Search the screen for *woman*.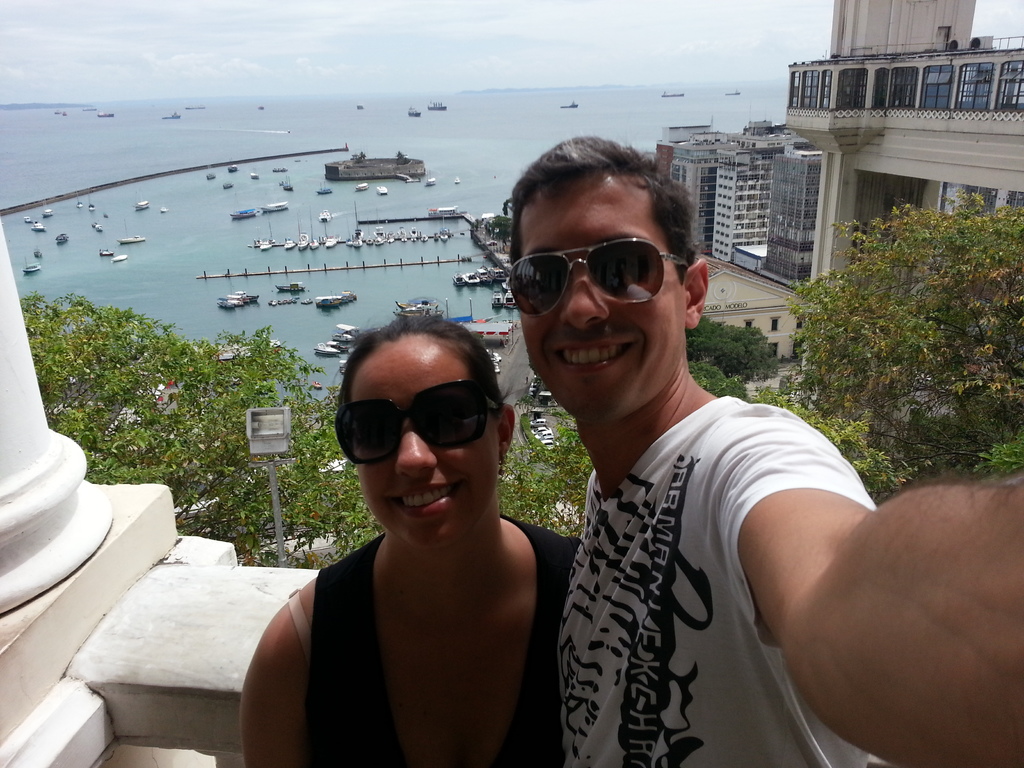
Found at 248, 308, 556, 766.
